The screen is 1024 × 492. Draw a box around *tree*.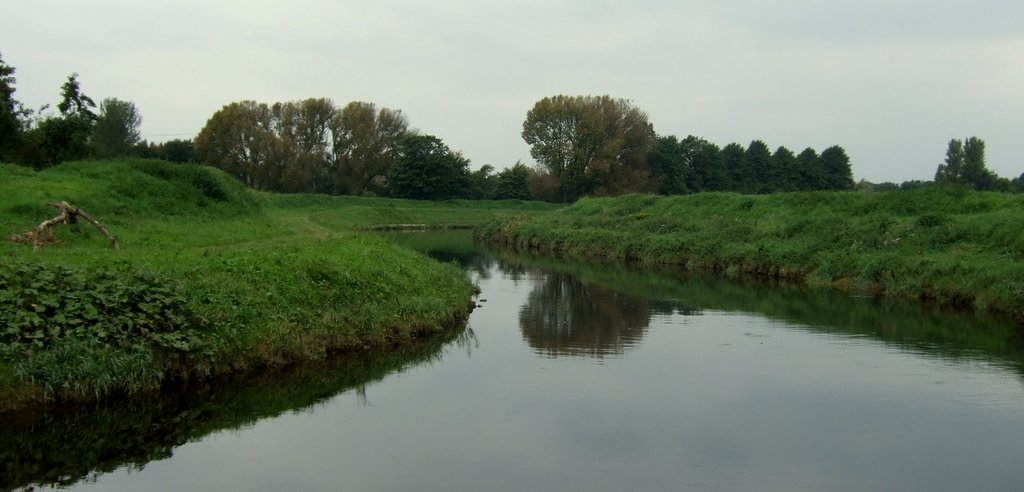
[left=95, top=91, right=130, bottom=155].
